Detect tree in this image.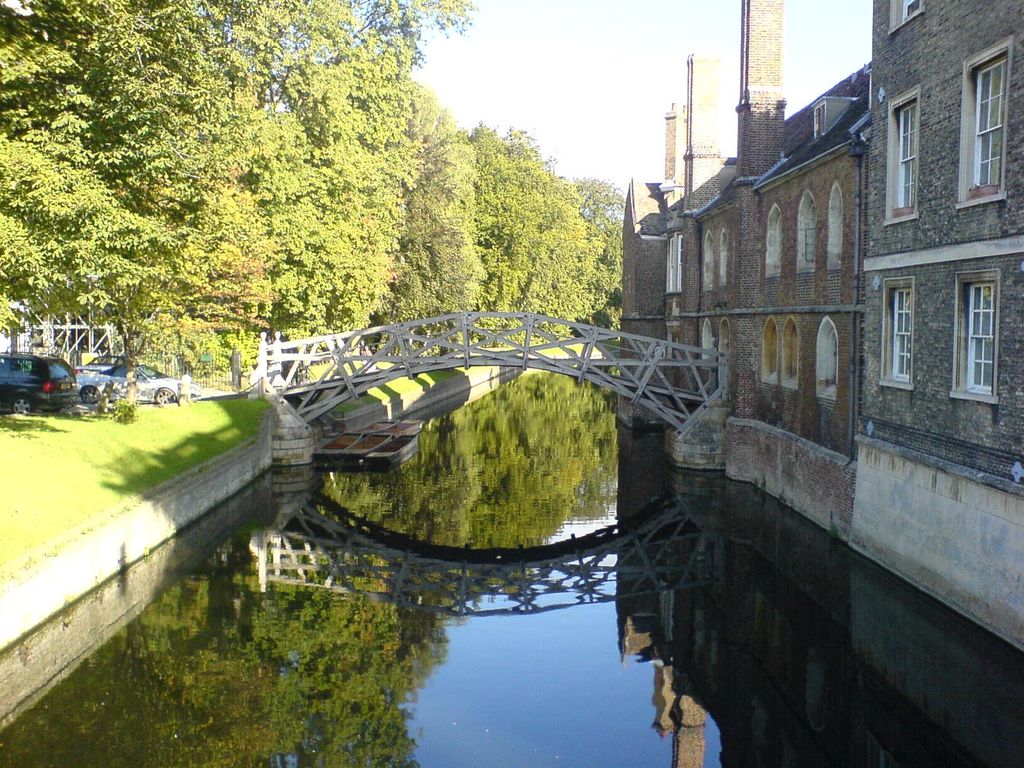
Detection: 15 24 412 388.
